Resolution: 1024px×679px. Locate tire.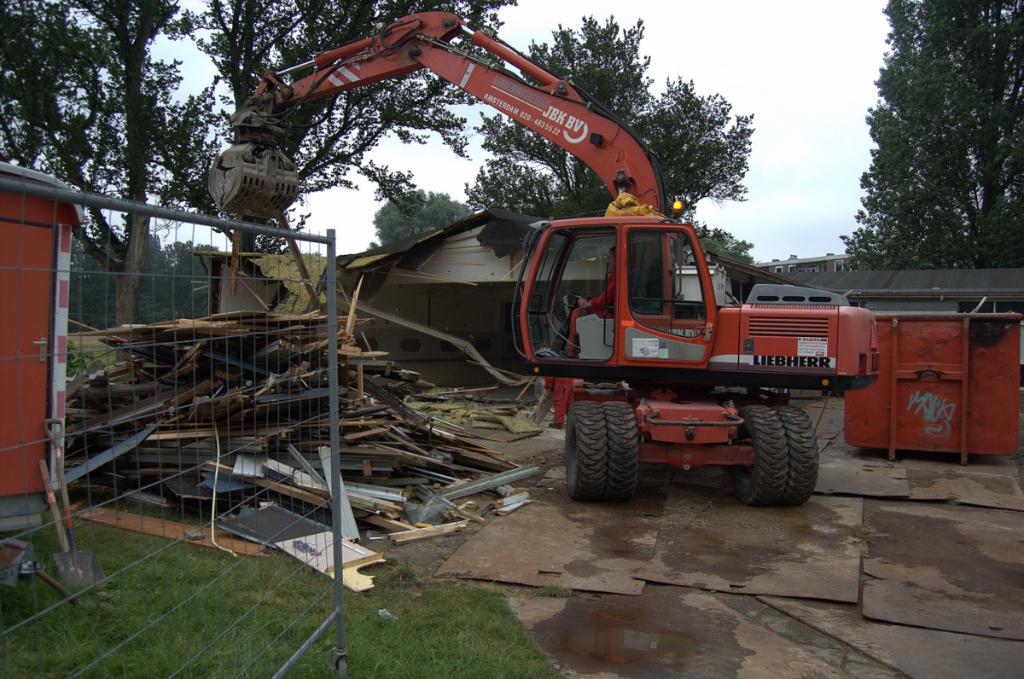
567 402 601 496.
